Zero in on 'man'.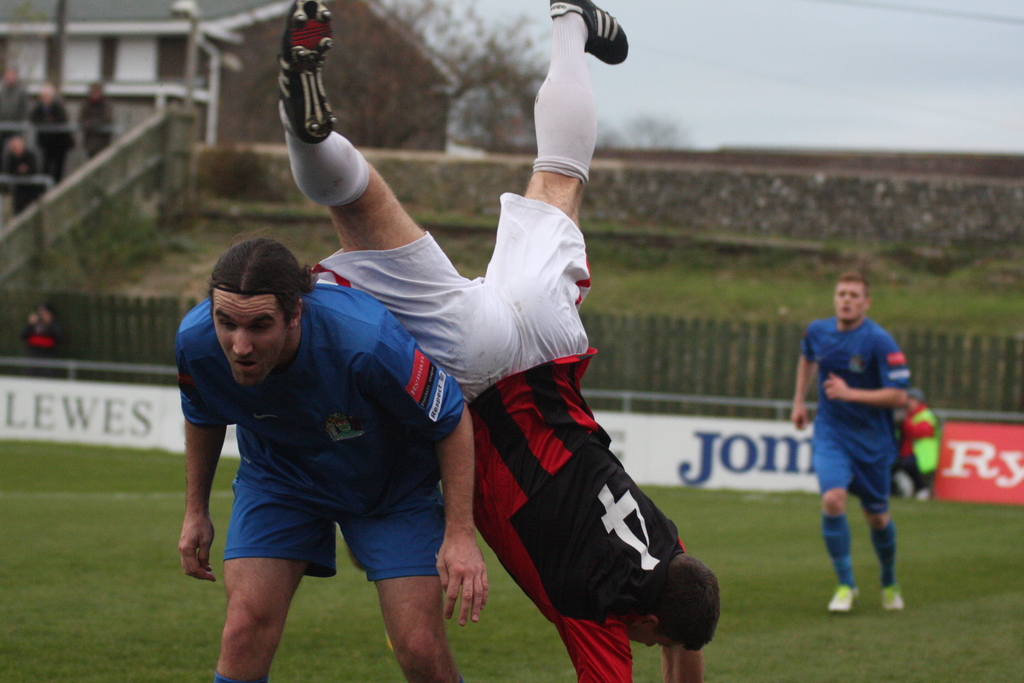
Zeroed in: [x1=0, y1=63, x2=31, y2=122].
